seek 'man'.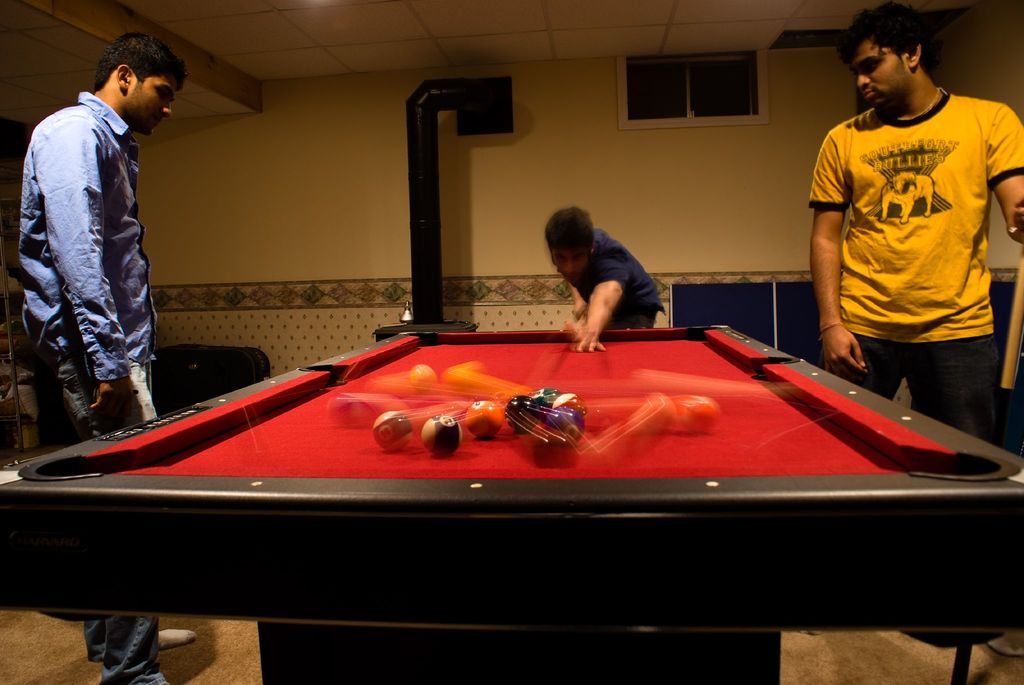
539/200/682/346.
